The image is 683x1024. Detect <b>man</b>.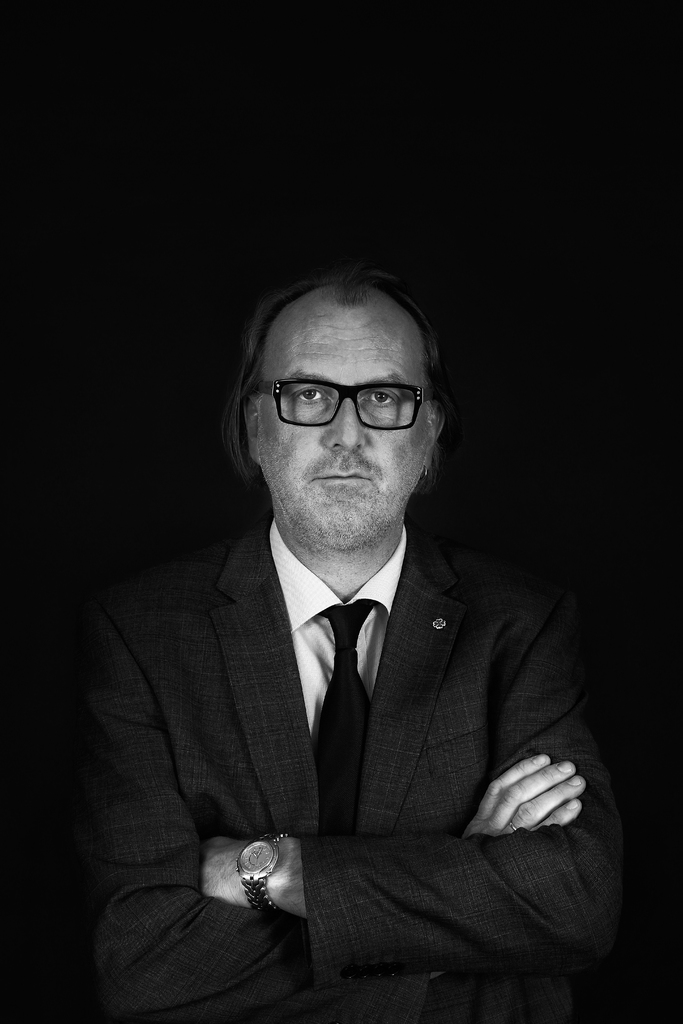
Detection: left=88, top=269, right=632, bottom=1023.
